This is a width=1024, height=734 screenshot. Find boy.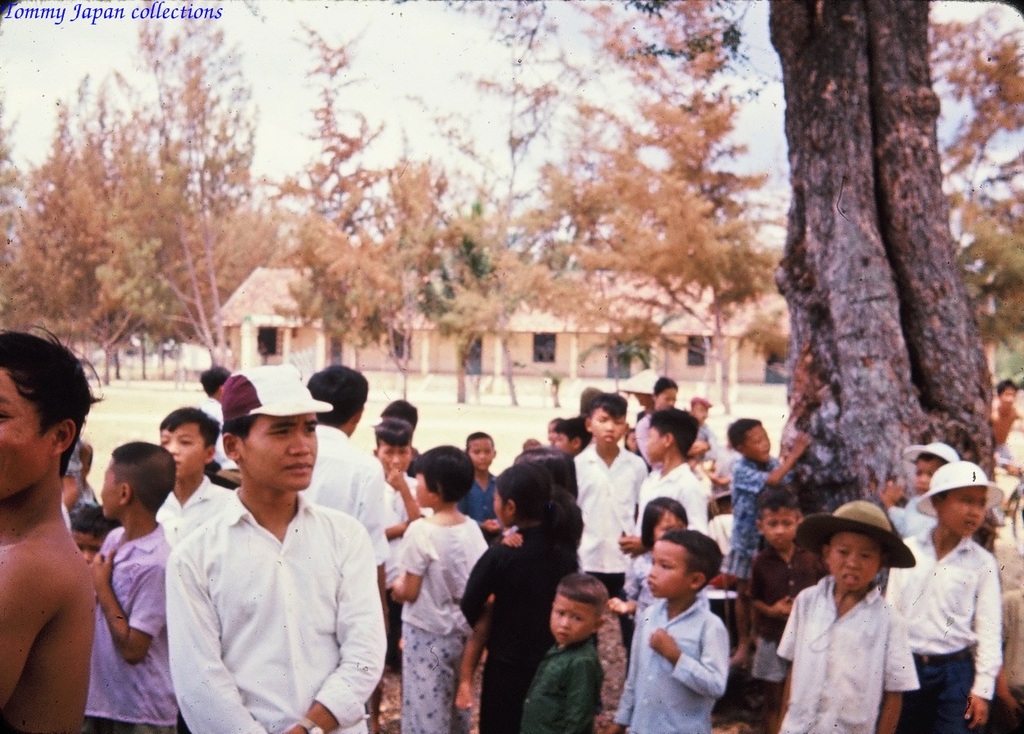
Bounding box: box=[81, 442, 181, 732].
